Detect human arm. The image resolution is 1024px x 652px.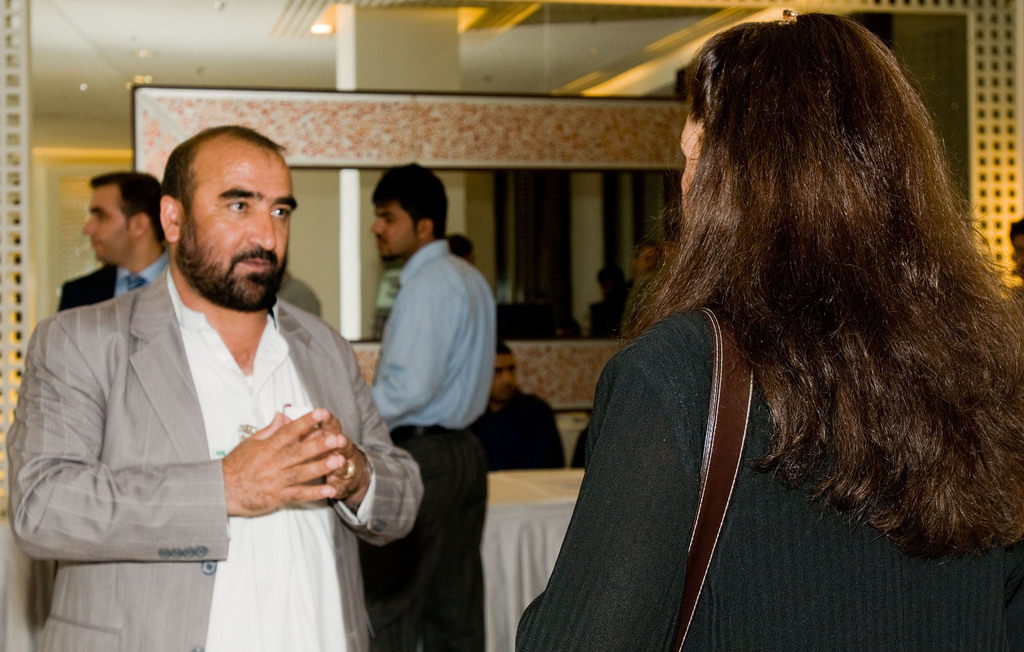
(left=12, top=320, right=335, bottom=558).
